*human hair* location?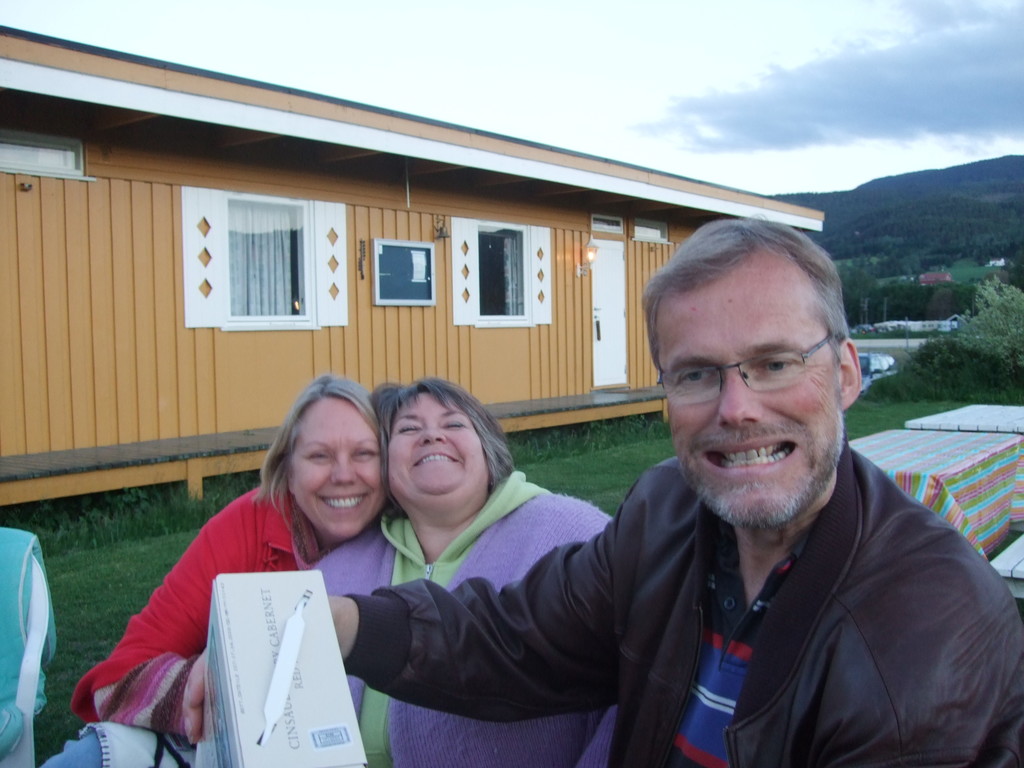
253/373/394/556
